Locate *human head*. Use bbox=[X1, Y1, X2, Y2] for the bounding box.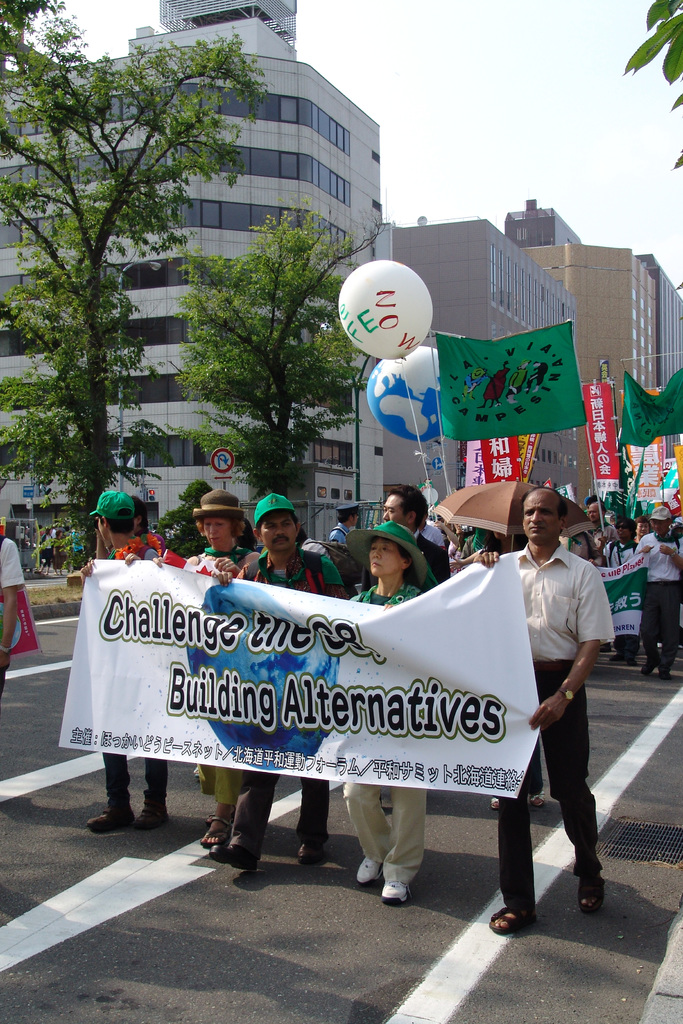
bbox=[92, 490, 136, 550].
